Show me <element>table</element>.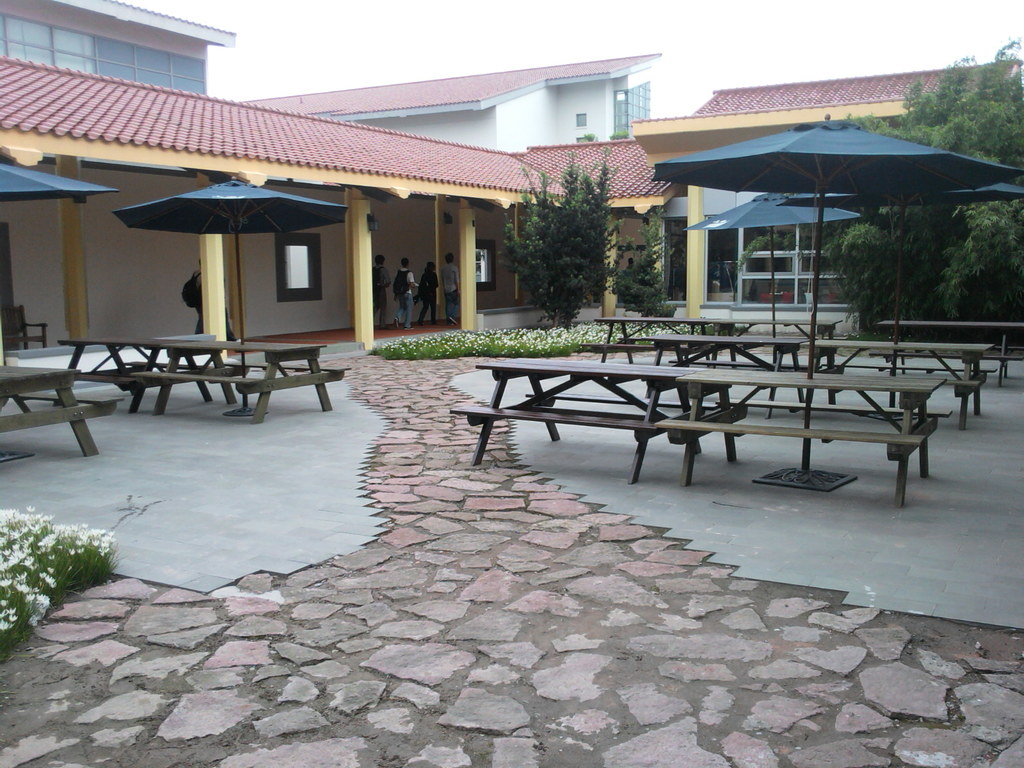
<element>table</element> is here: (x1=428, y1=354, x2=1016, y2=476).
